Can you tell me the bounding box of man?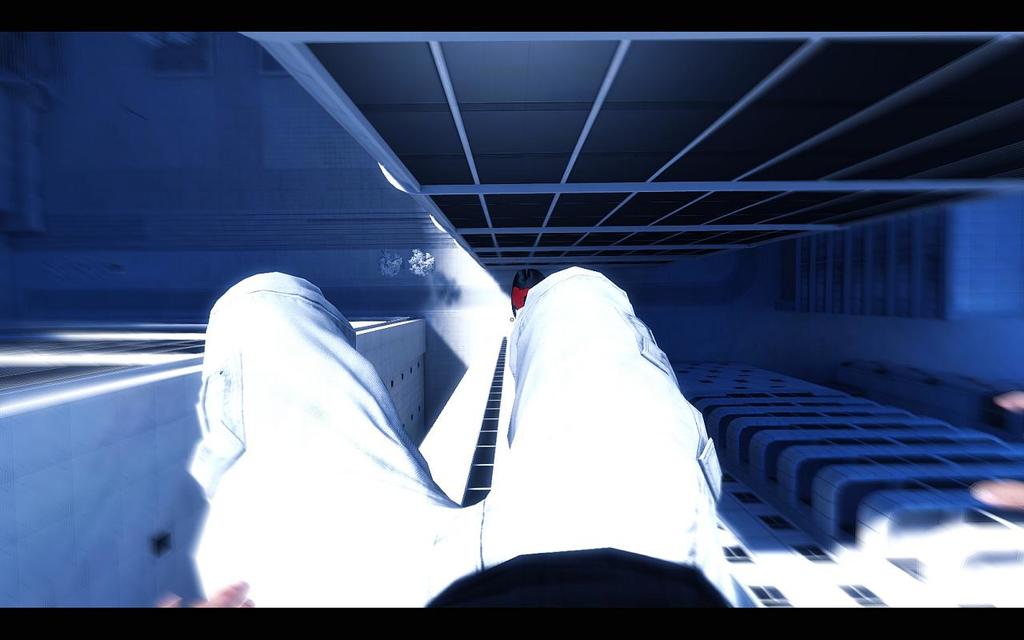
[188,268,741,619].
